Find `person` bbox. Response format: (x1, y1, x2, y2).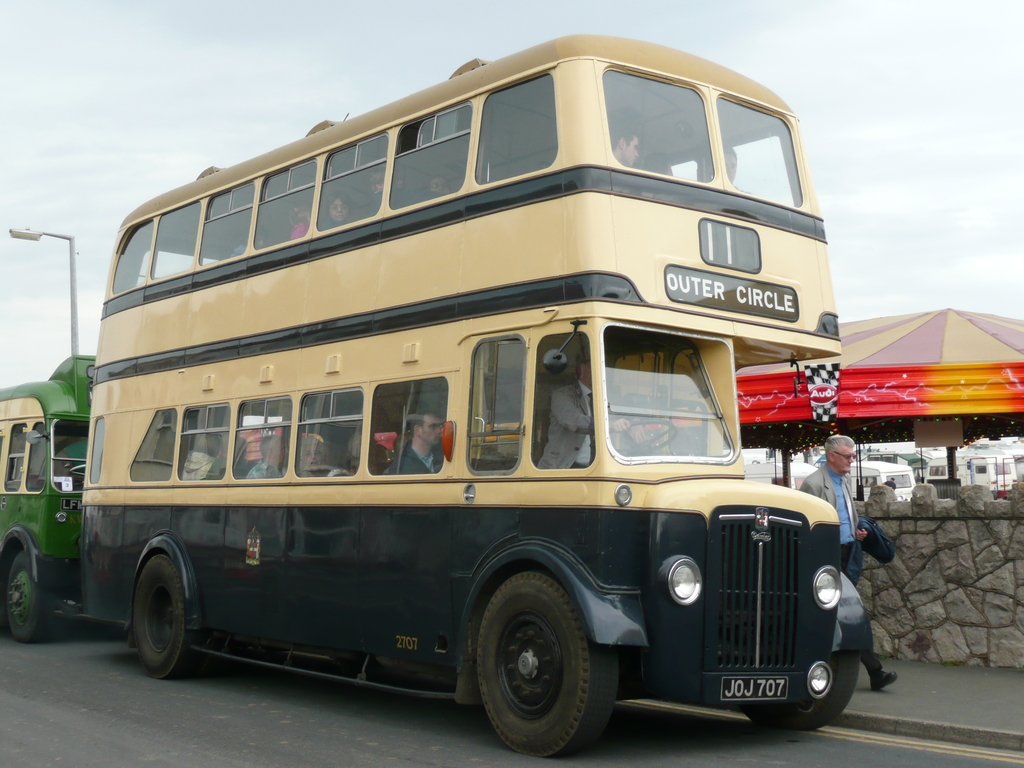
(321, 196, 349, 225).
